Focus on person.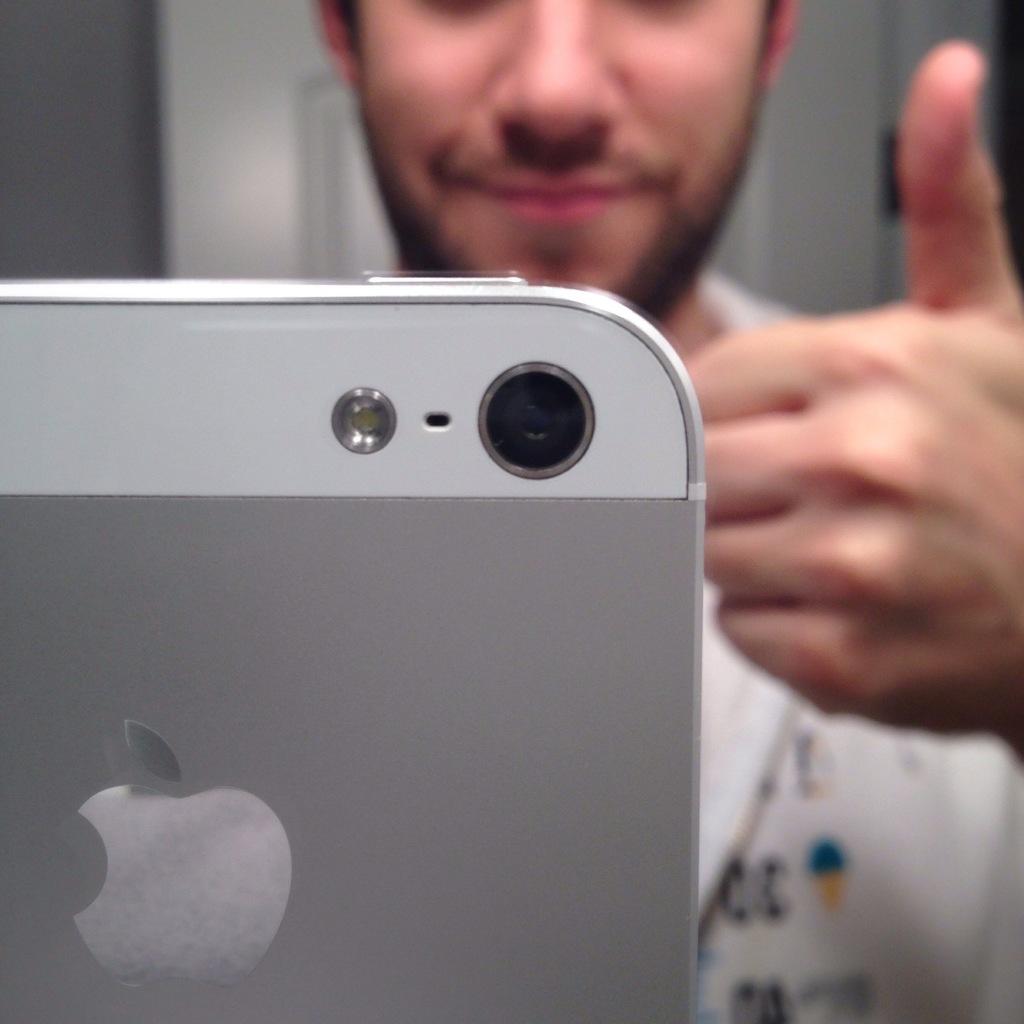
Focused at 328 0 1023 1023.
